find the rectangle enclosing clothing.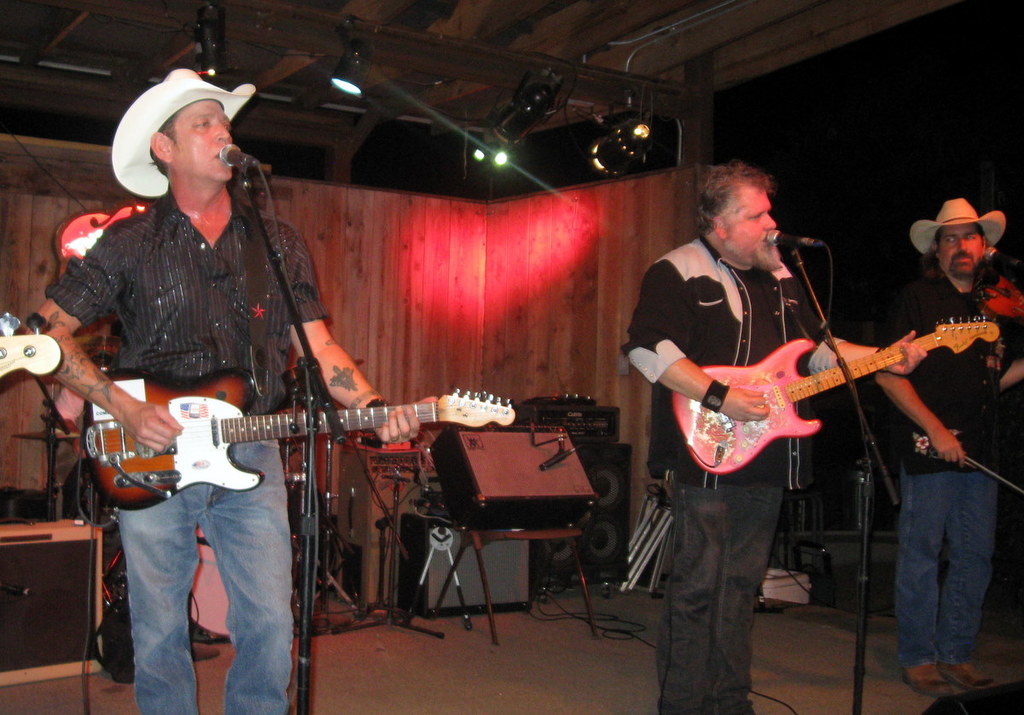
crop(55, 121, 364, 617).
